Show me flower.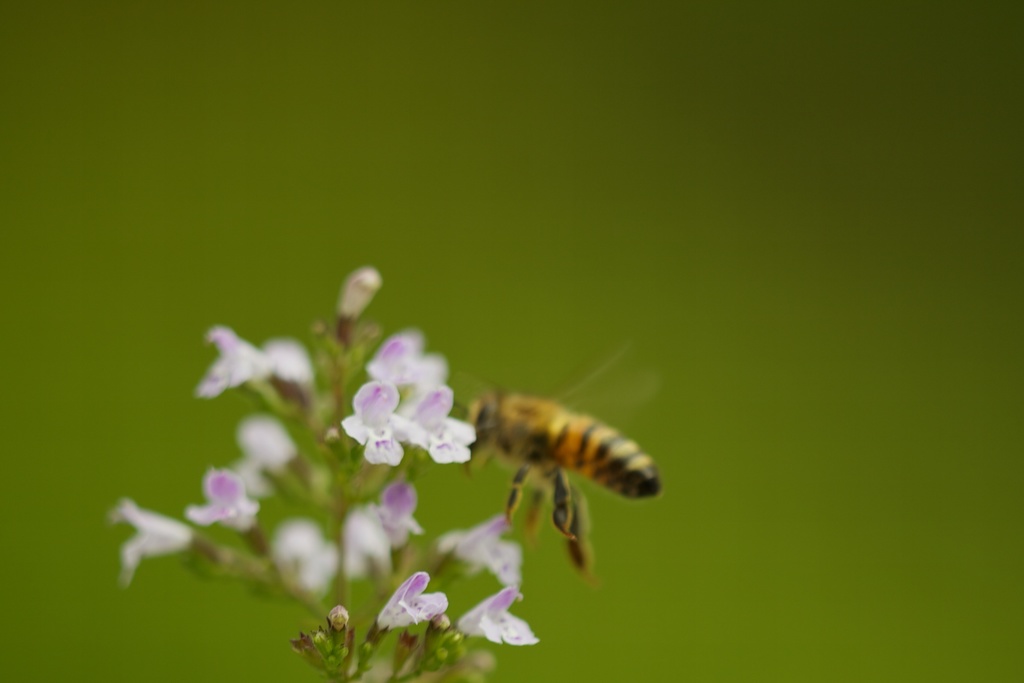
flower is here: region(442, 582, 538, 645).
